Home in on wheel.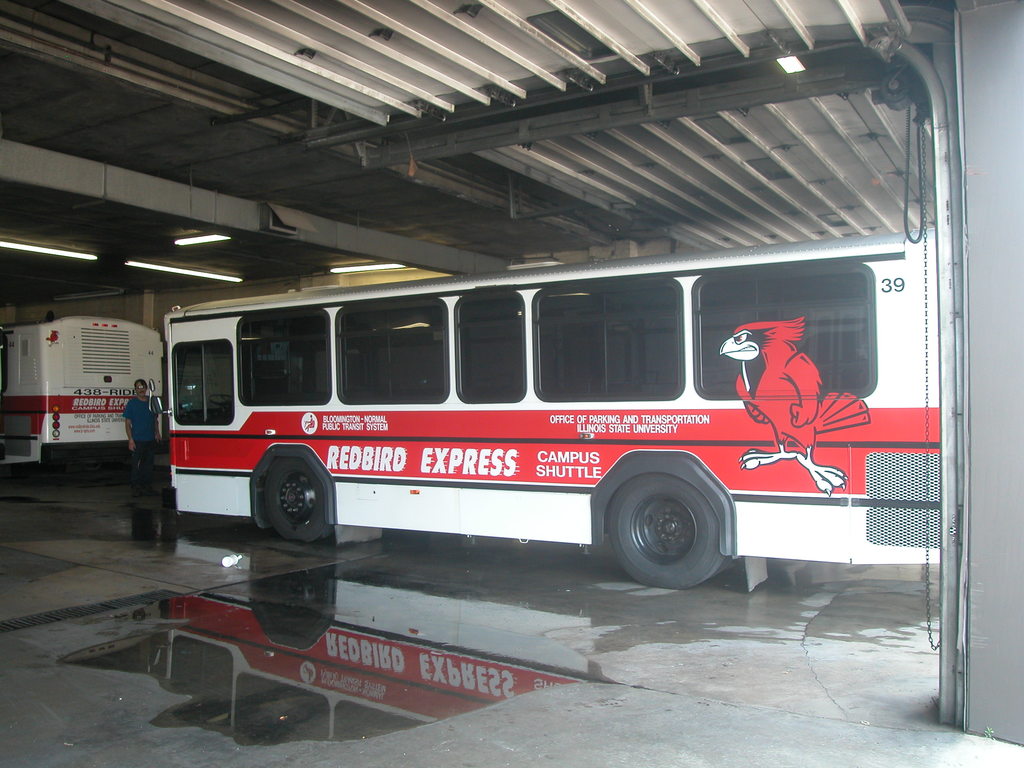
Homed in at 260:456:337:544.
